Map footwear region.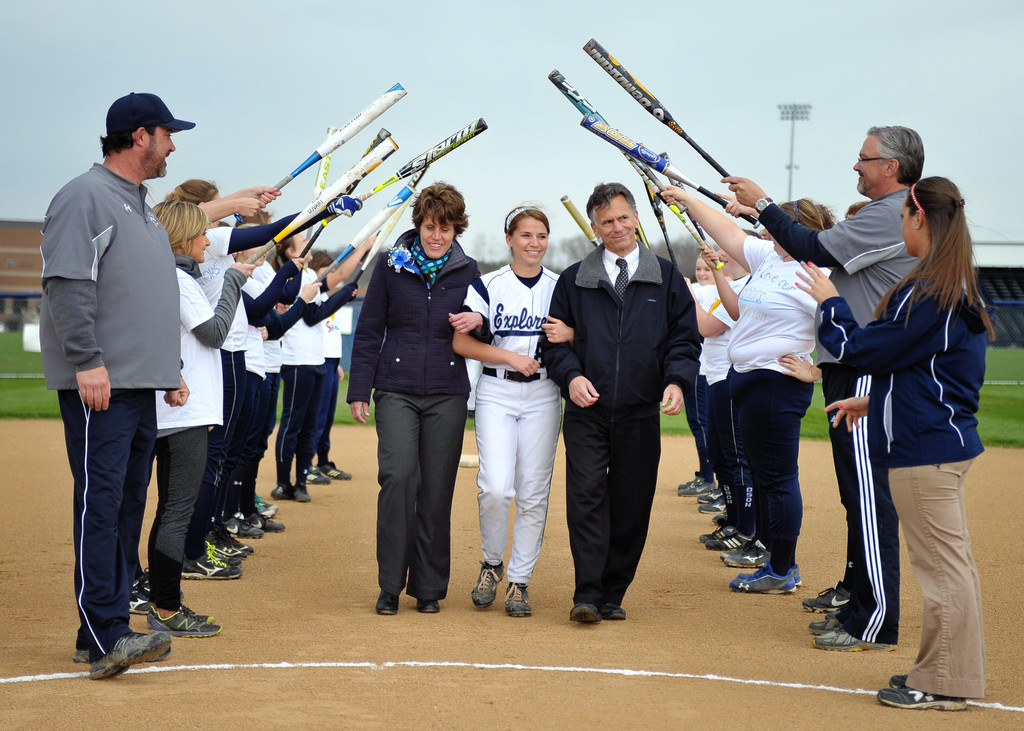
Mapped to crop(600, 604, 626, 621).
